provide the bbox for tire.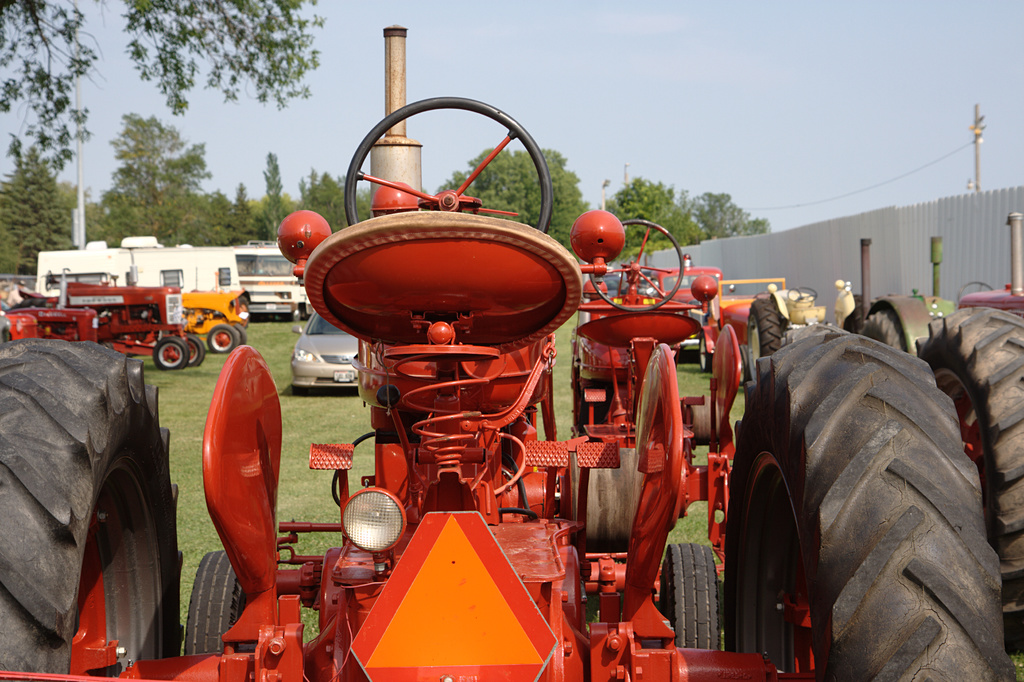
{"x1": 232, "y1": 324, "x2": 247, "y2": 344}.
